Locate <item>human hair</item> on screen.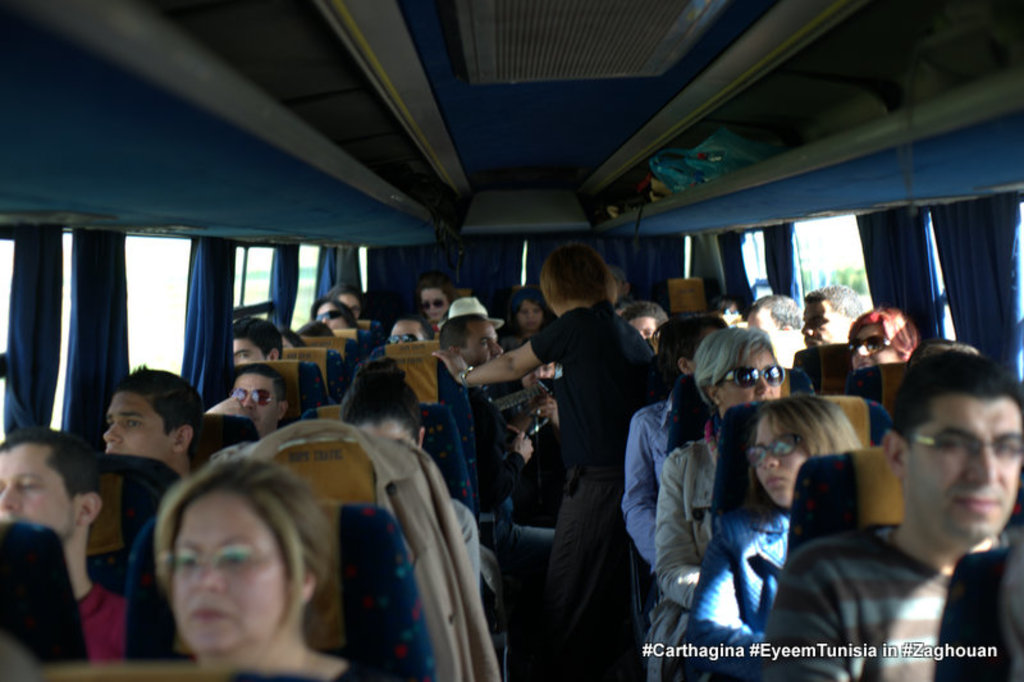
On screen at 229:317:282:358.
